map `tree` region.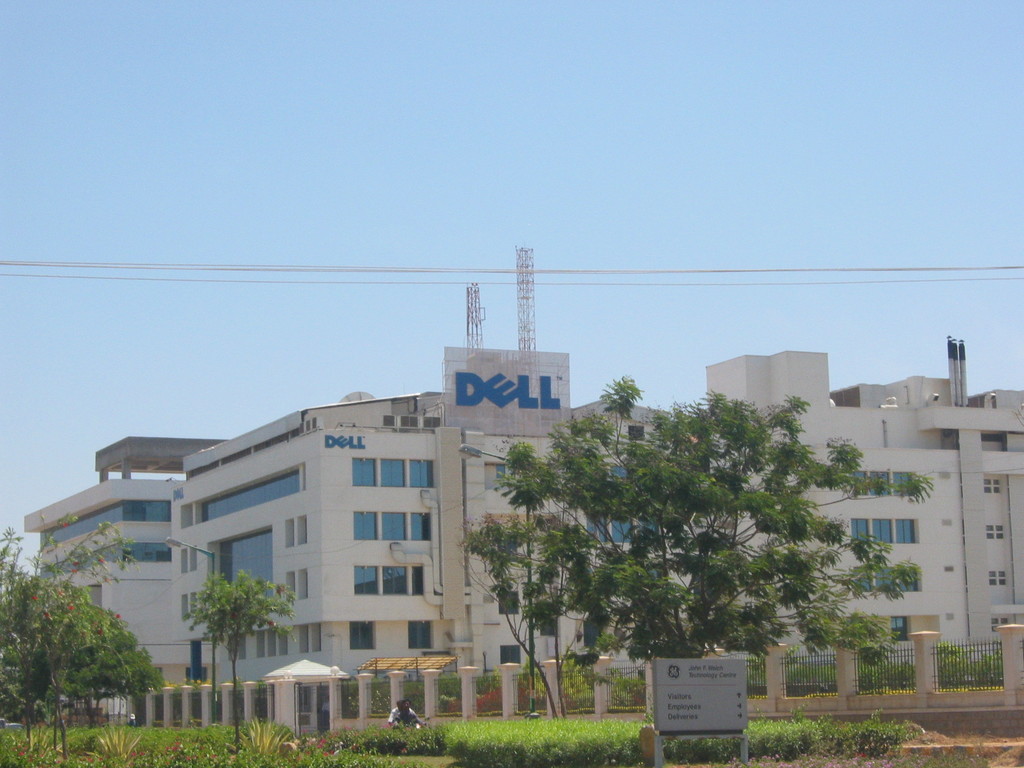
Mapped to bbox(0, 511, 163, 764).
